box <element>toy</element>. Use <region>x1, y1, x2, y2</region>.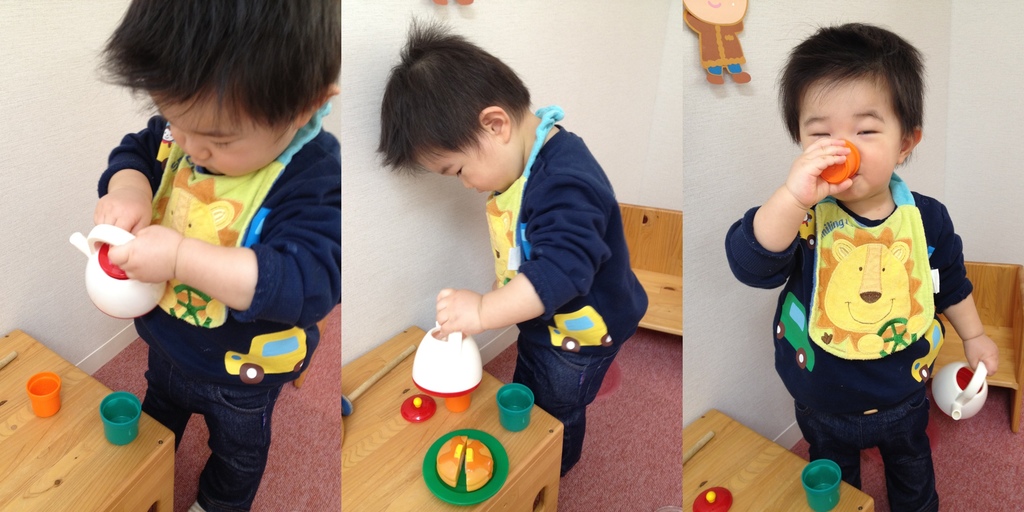
<region>395, 394, 438, 424</region>.
